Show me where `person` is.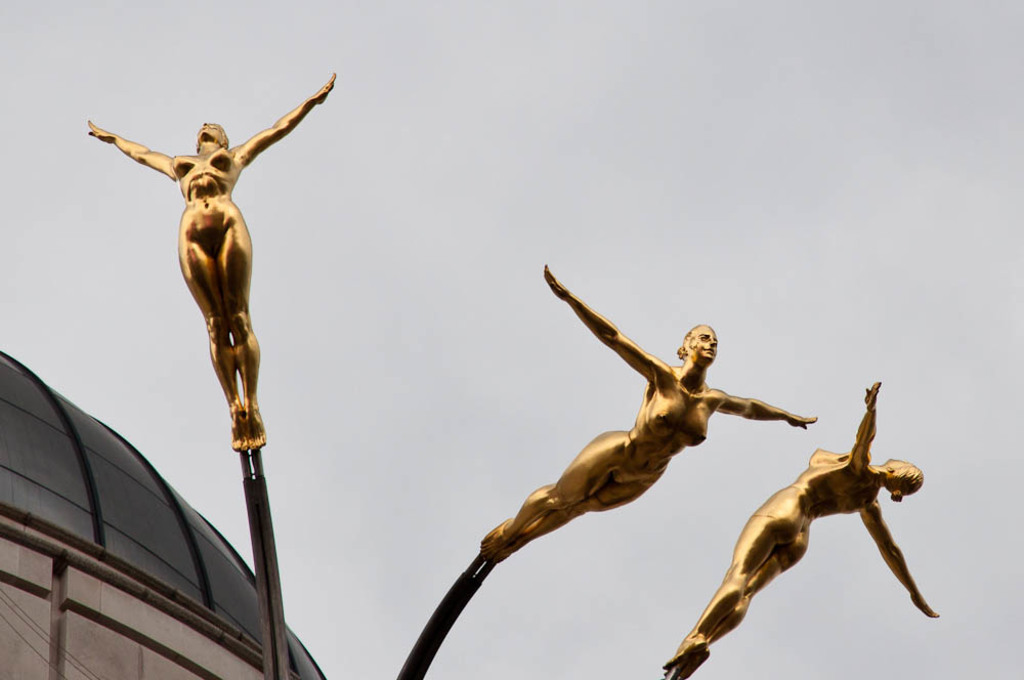
`person` is at <box>86,72,339,449</box>.
